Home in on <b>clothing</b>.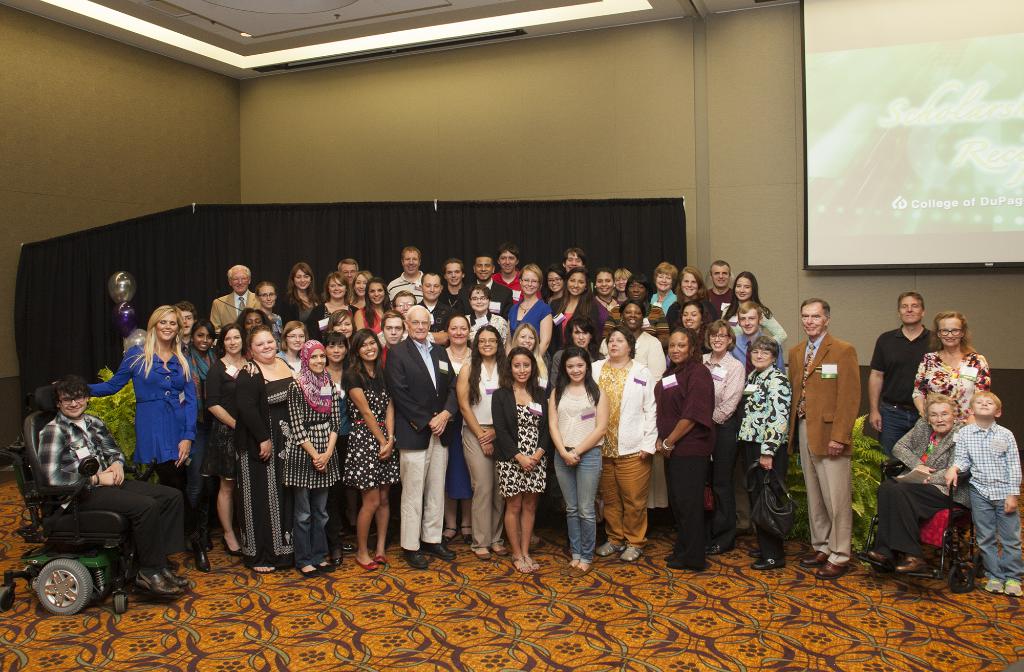
Homed in at box=[35, 408, 186, 566].
